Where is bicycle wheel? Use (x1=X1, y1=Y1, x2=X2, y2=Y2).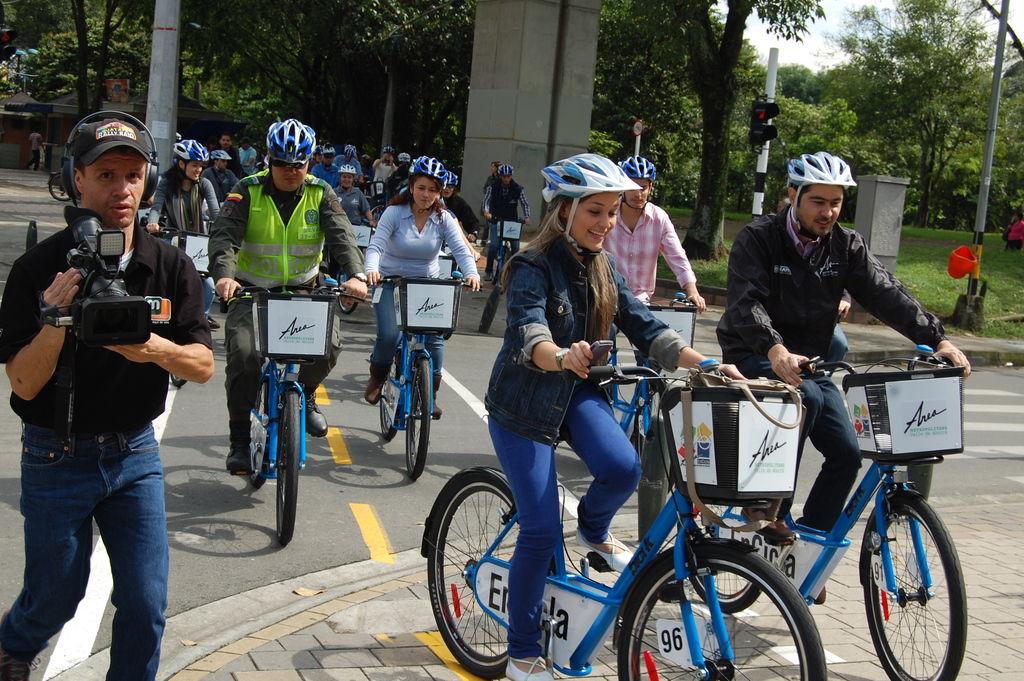
(x1=248, y1=373, x2=272, y2=488).
